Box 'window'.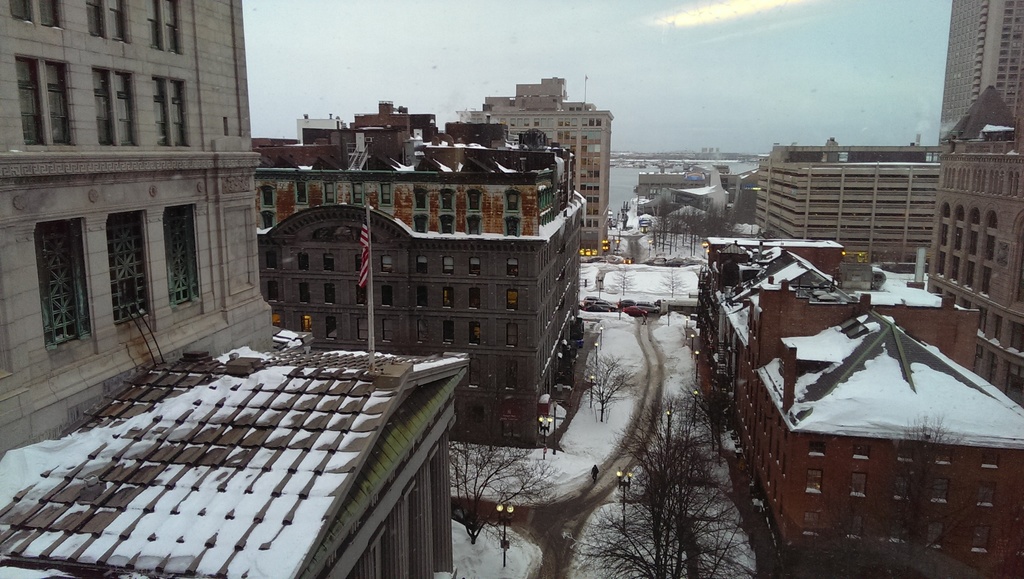
bbox=[324, 281, 333, 304].
